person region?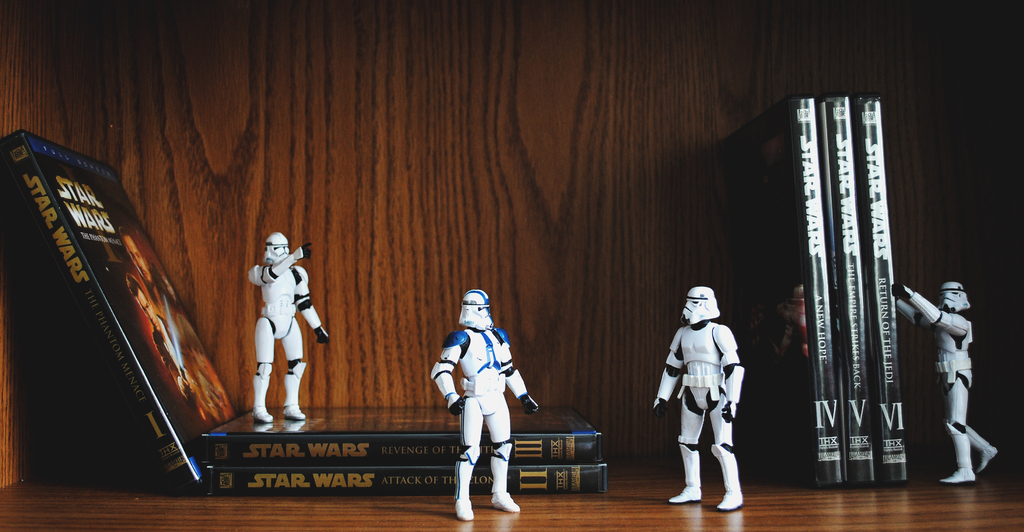
[122,228,216,383]
